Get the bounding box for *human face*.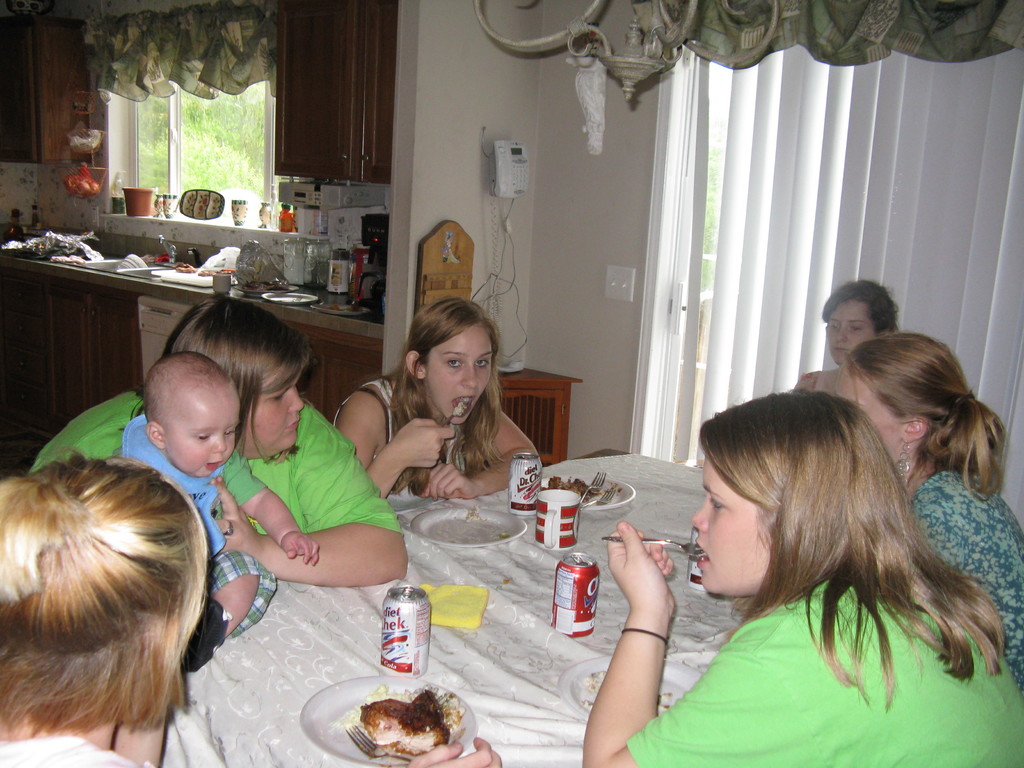
<bbox>161, 402, 241, 481</bbox>.
